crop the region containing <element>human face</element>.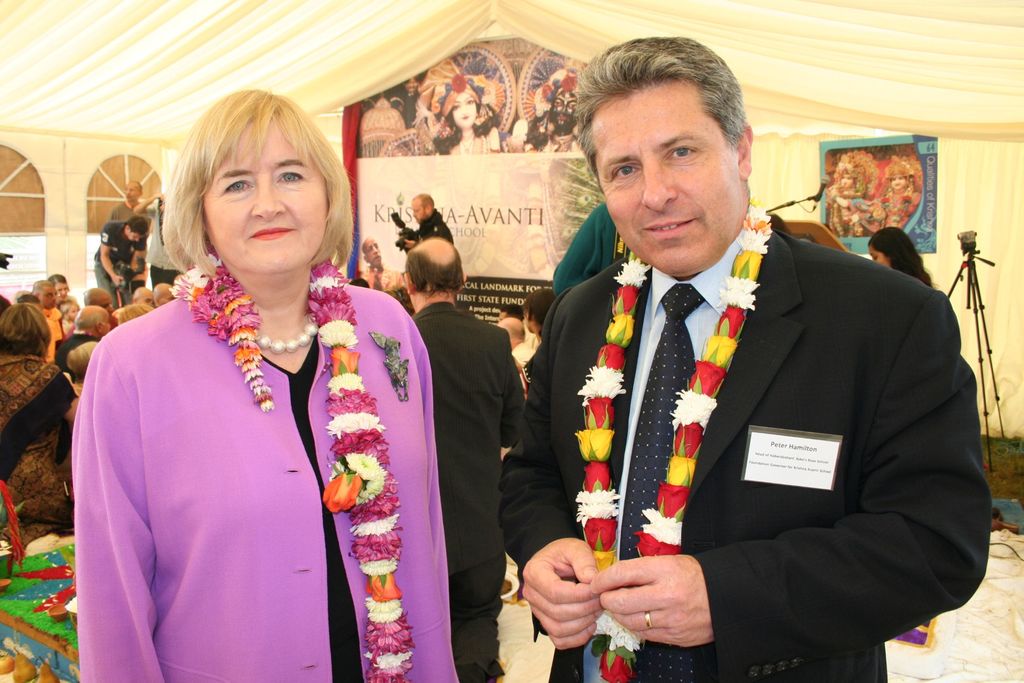
Crop region: region(452, 92, 475, 126).
